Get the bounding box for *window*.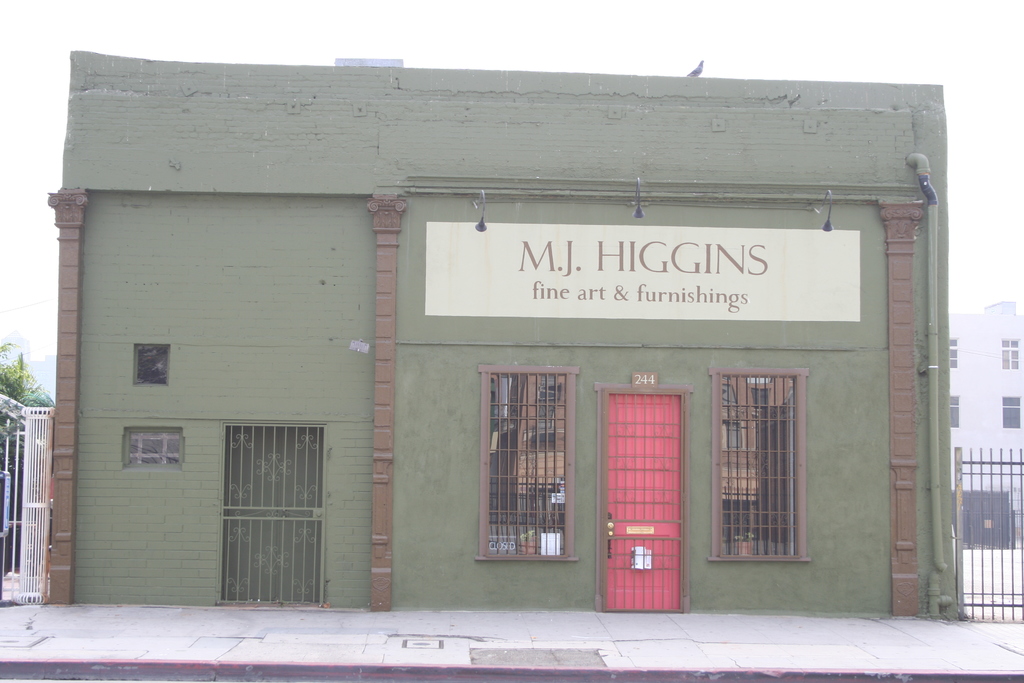
(left=1000, top=338, right=1020, bottom=373).
